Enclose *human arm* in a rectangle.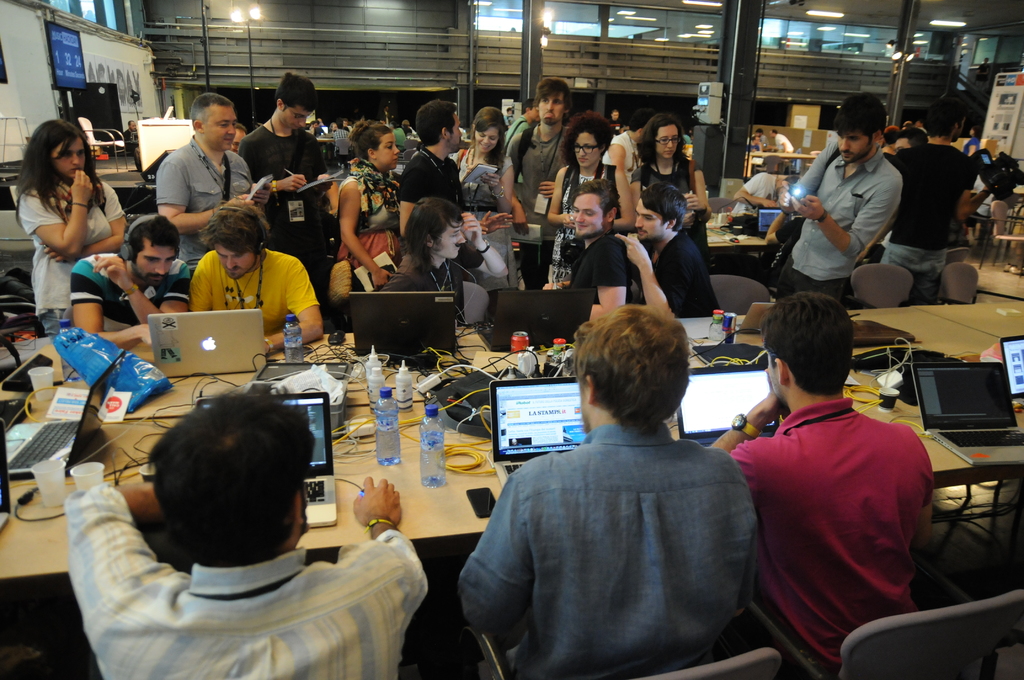
578:159:647:234.
